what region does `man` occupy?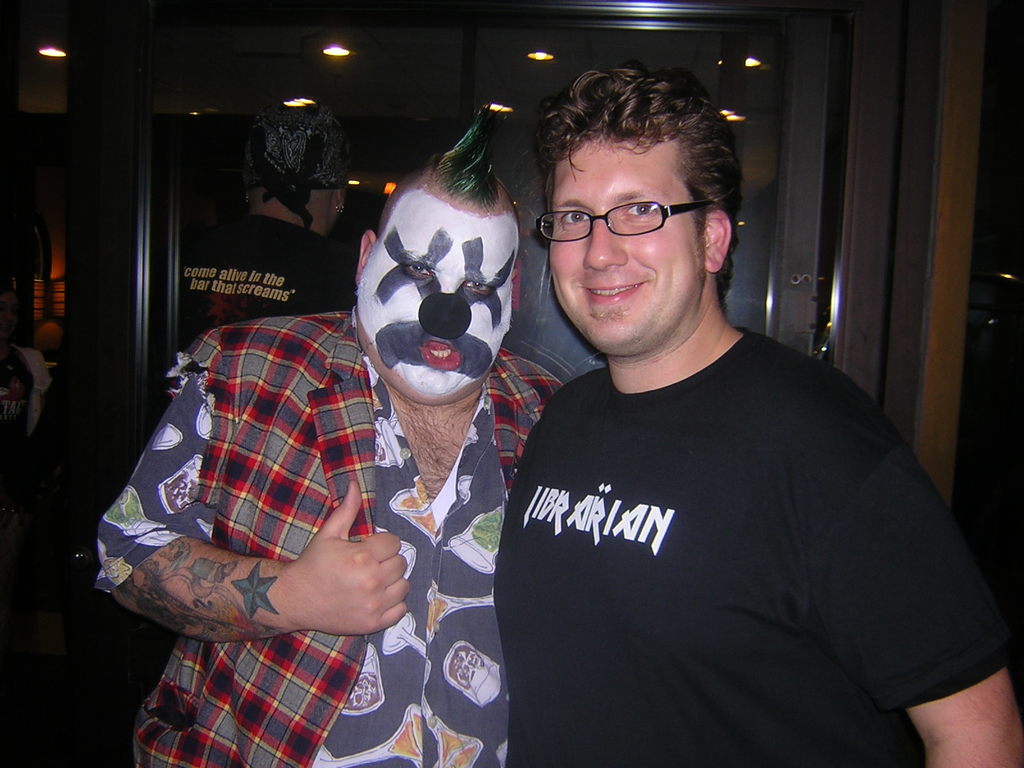
left=0, top=309, right=45, bottom=534.
